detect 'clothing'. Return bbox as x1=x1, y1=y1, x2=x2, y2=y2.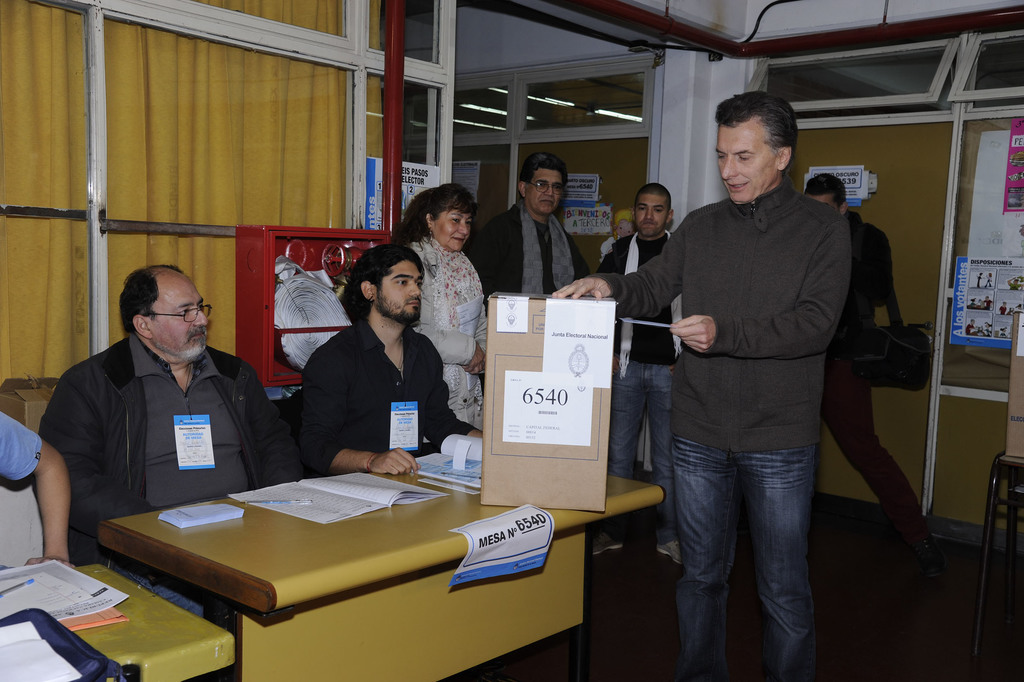
x1=997, y1=329, x2=1009, y2=340.
